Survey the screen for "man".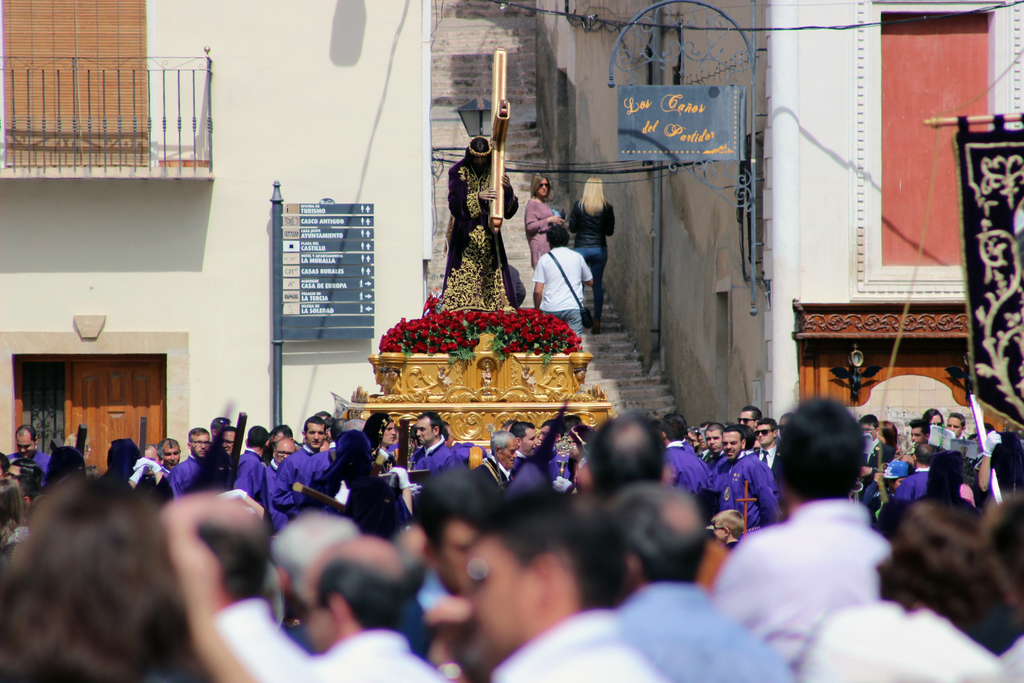
Survey found: {"x1": 160, "y1": 432, "x2": 182, "y2": 473}.
